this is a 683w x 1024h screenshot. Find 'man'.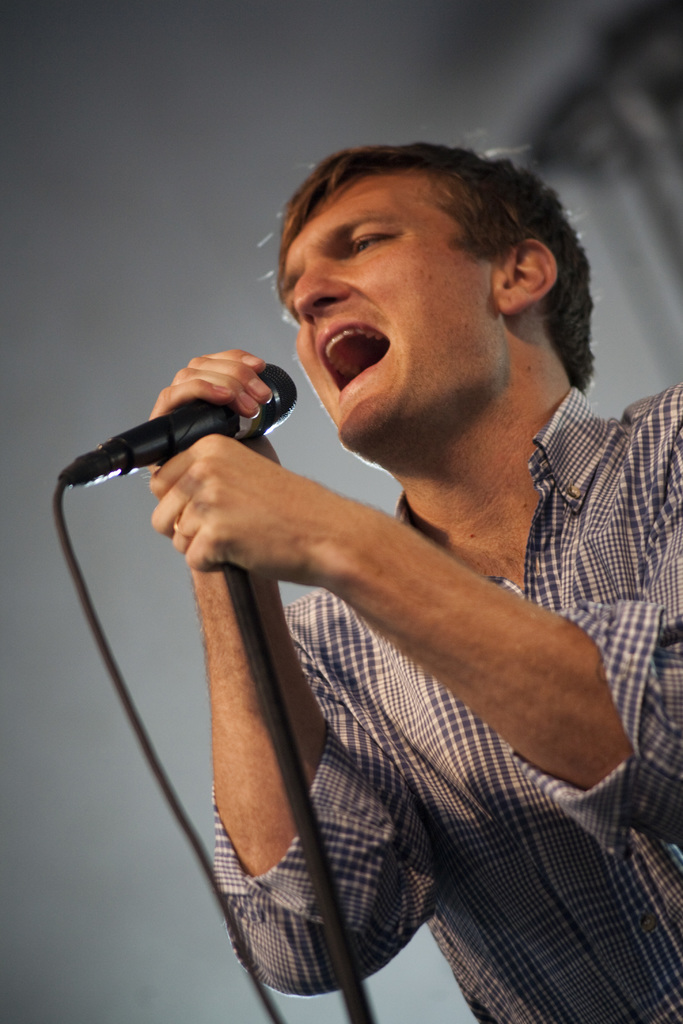
Bounding box: <box>75,179,638,1018</box>.
